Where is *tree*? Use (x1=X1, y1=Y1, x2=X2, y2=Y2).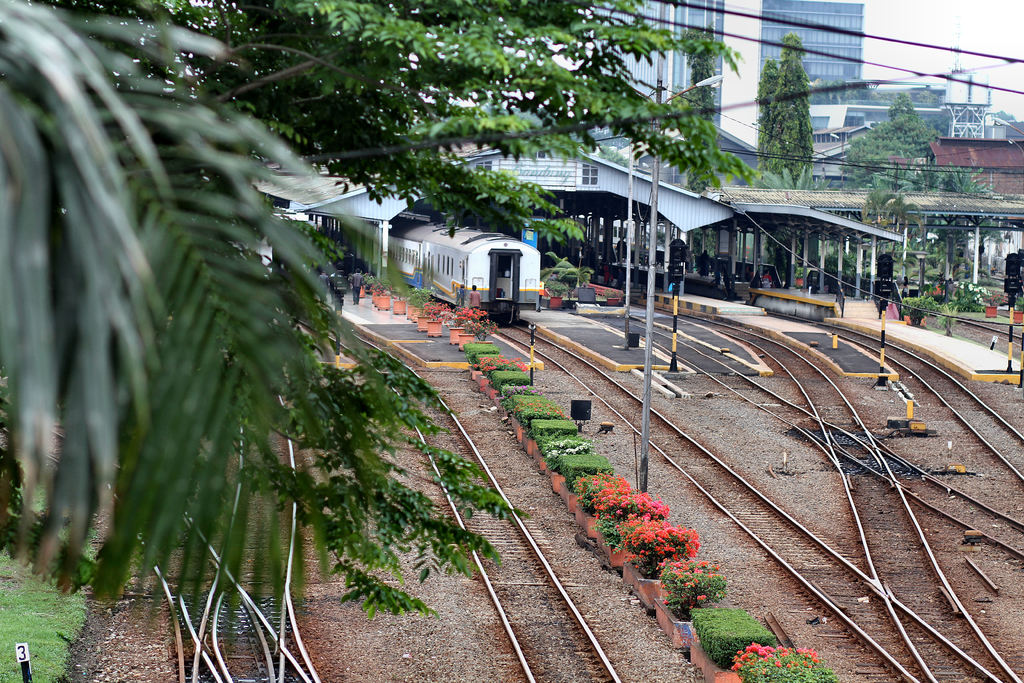
(x1=891, y1=90, x2=915, y2=119).
